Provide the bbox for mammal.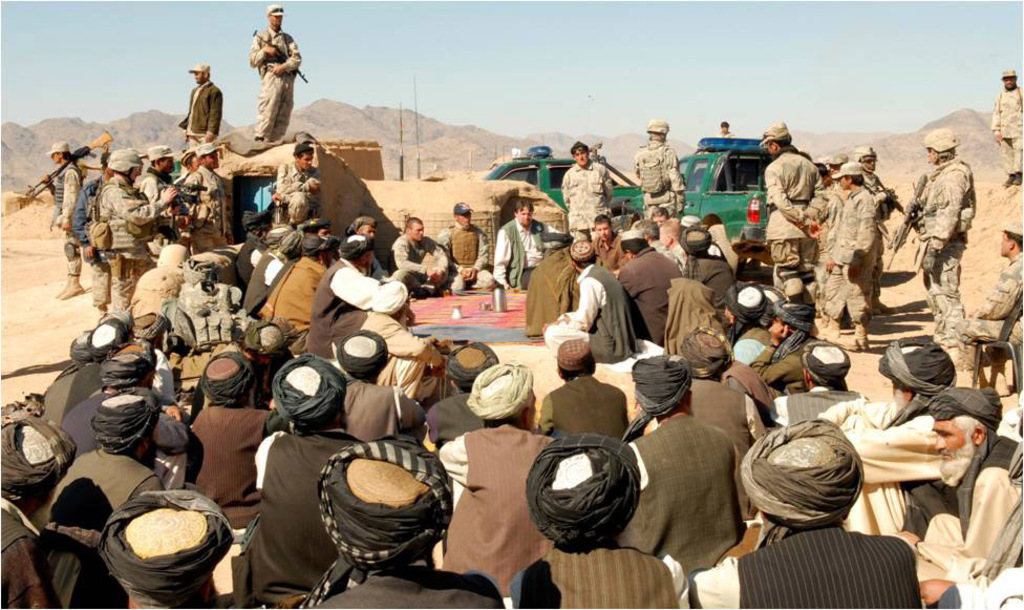
(713, 117, 738, 145).
